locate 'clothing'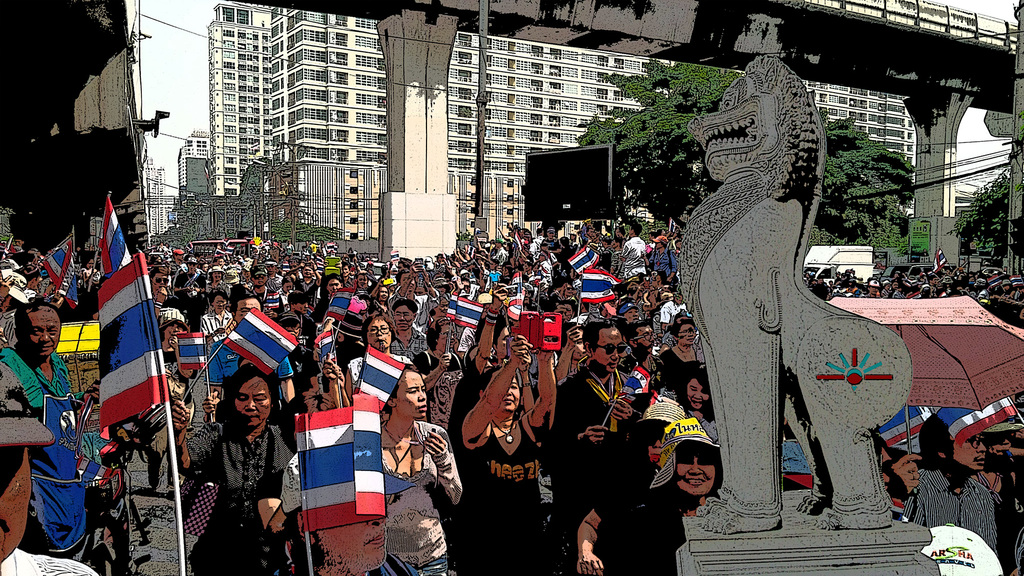
<box>650,244,674,276</box>
